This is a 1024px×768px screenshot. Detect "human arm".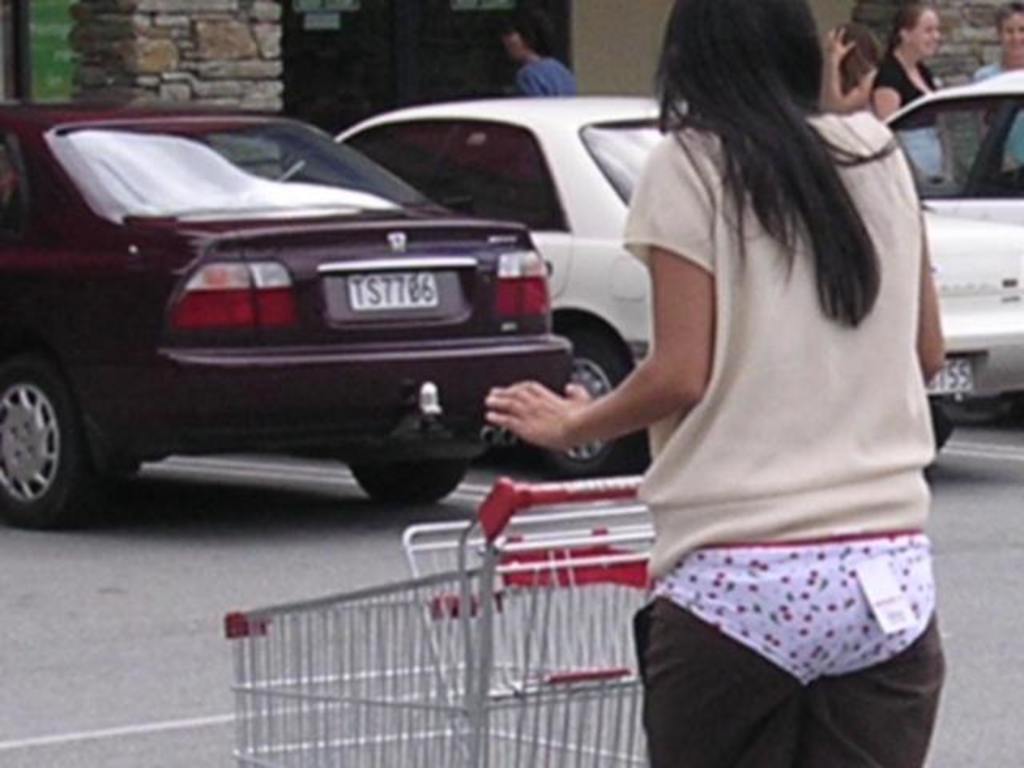
<box>474,131,710,462</box>.
